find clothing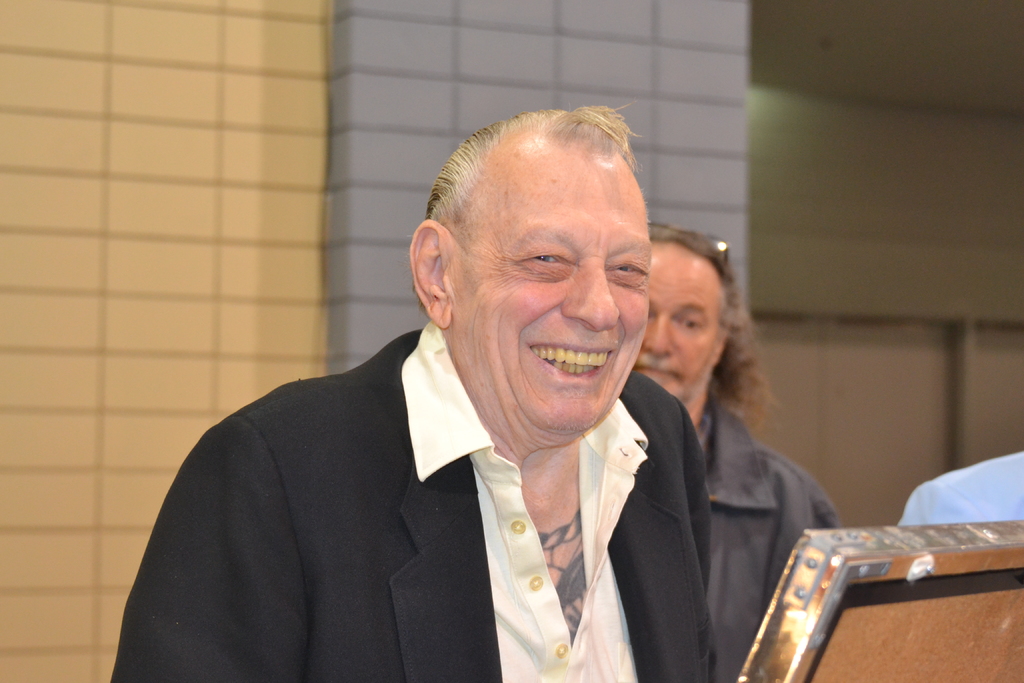
box=[892, 446, 1023, 525]
